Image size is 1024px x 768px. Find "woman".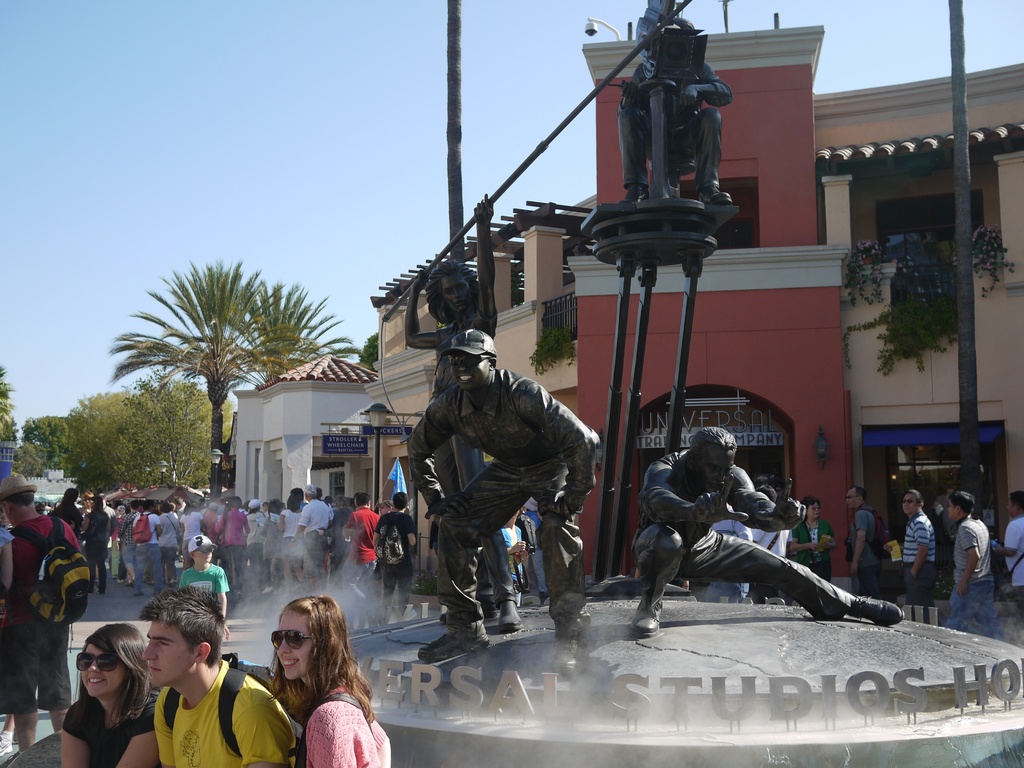
784:495:831:586.
